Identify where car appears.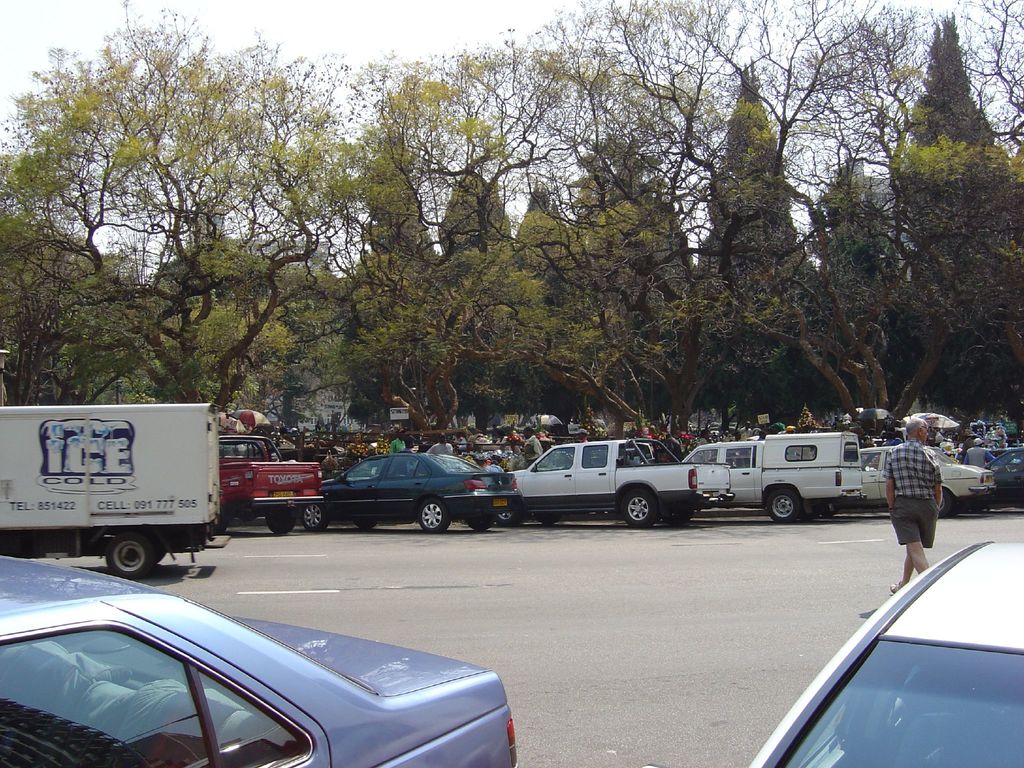
Appears at <bbox>858, 448, 989, 512</bbox>.
